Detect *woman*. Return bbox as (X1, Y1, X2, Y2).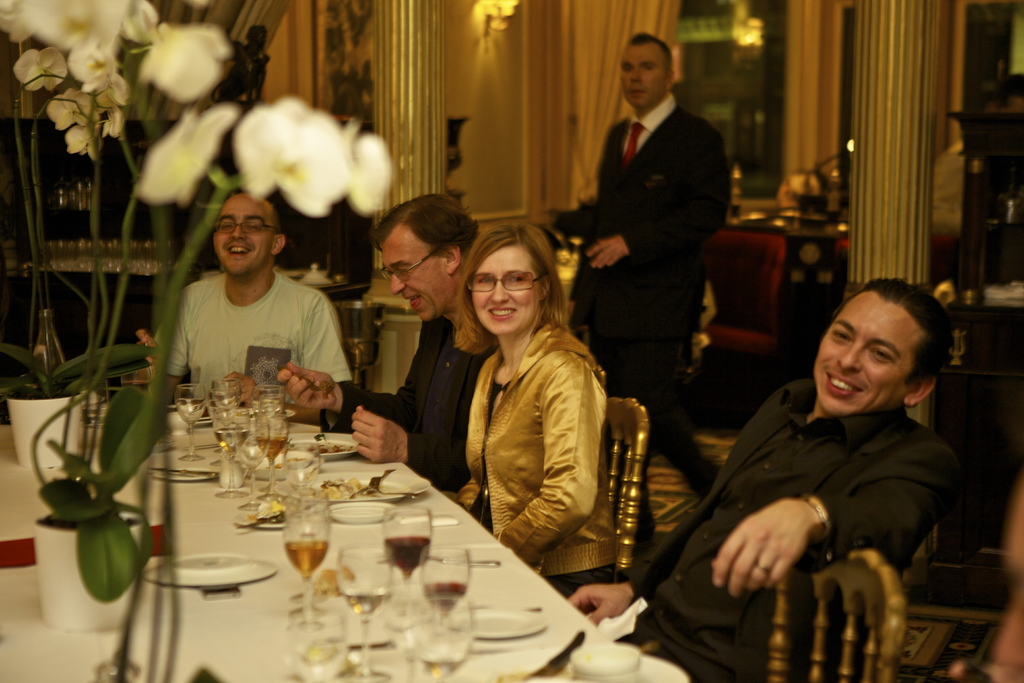
(437, 210, 627, 591).
